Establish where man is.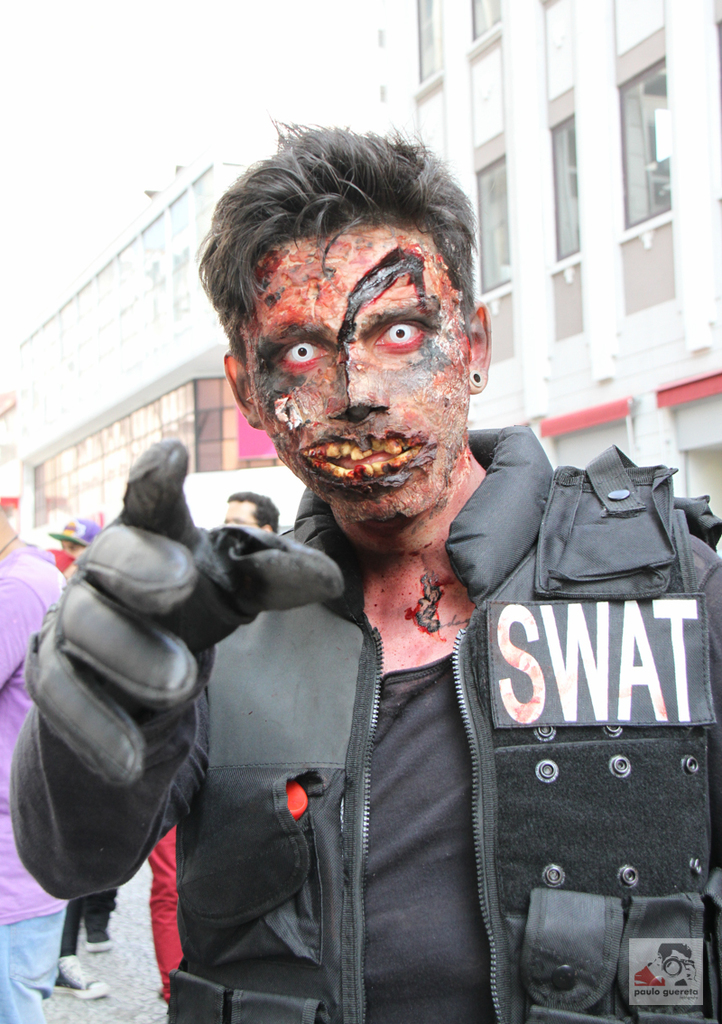
Established at select_region(0, 503, 71, 1021).
